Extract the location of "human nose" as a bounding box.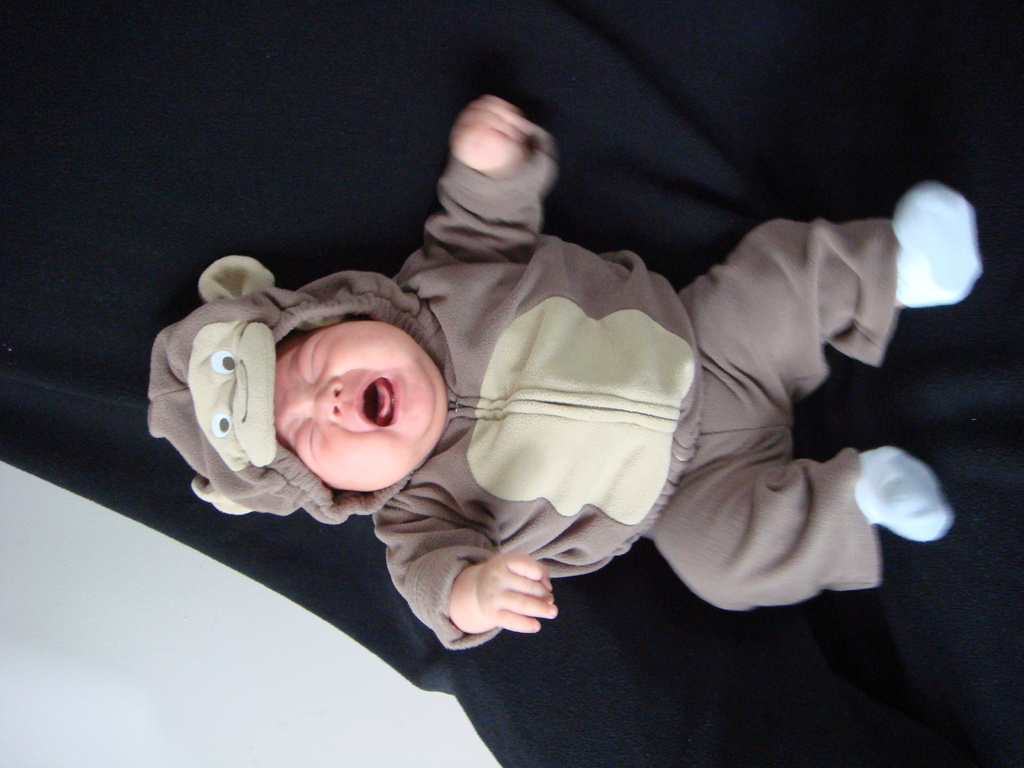
(309,380,345,419).
